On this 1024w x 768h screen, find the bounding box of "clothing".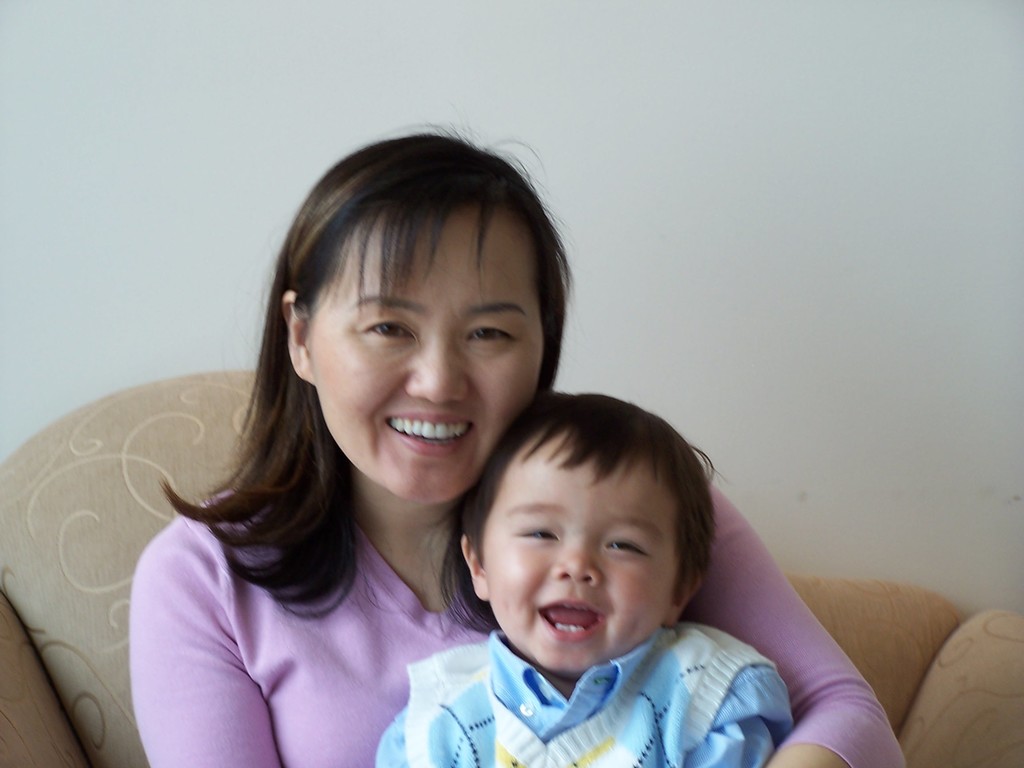
Bounding box: l=129, t=481, r=906, b=767.
